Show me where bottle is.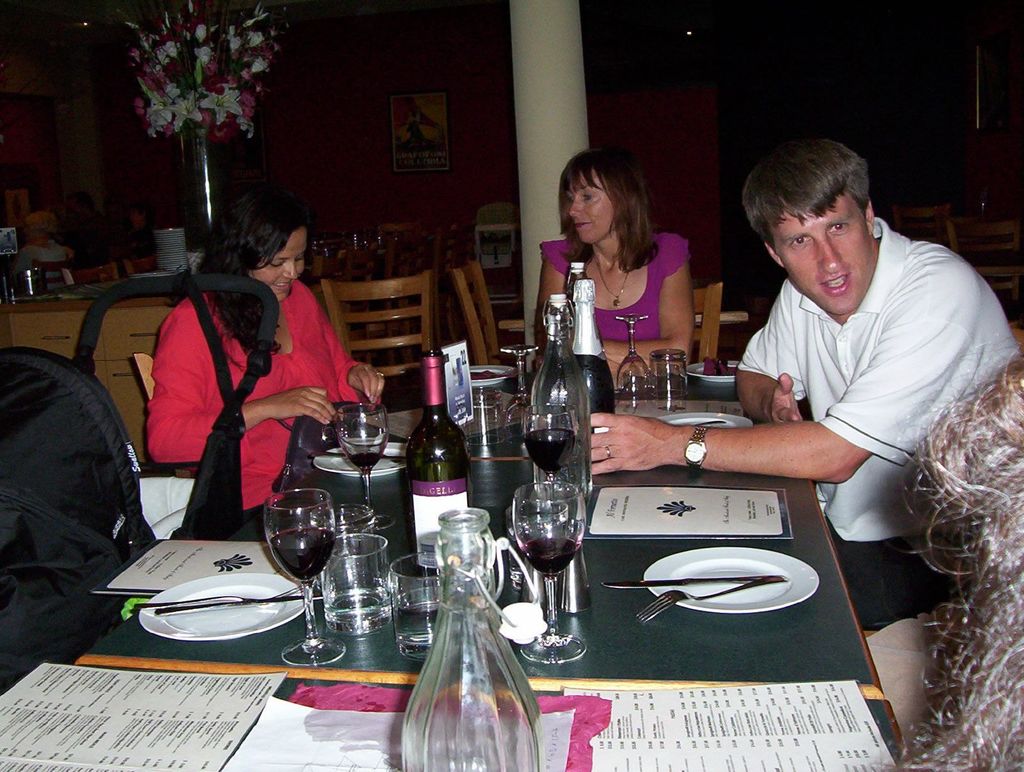
bottle is at x1=405, y1=350, x2=473, y2=578.
